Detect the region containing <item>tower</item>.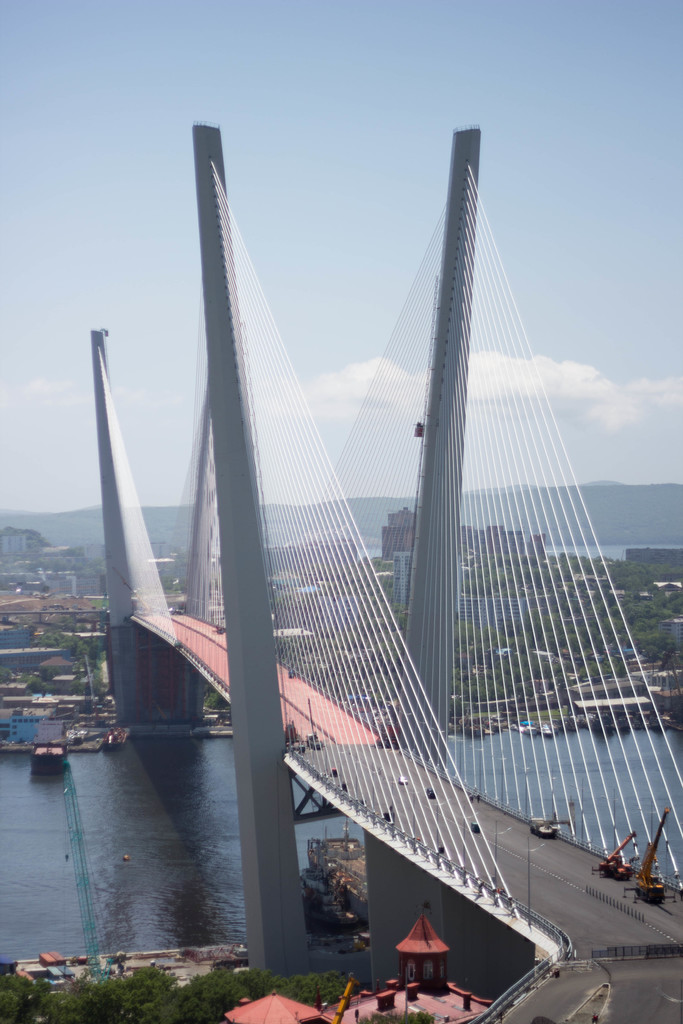
BBox(215, 118, 322, 993).
